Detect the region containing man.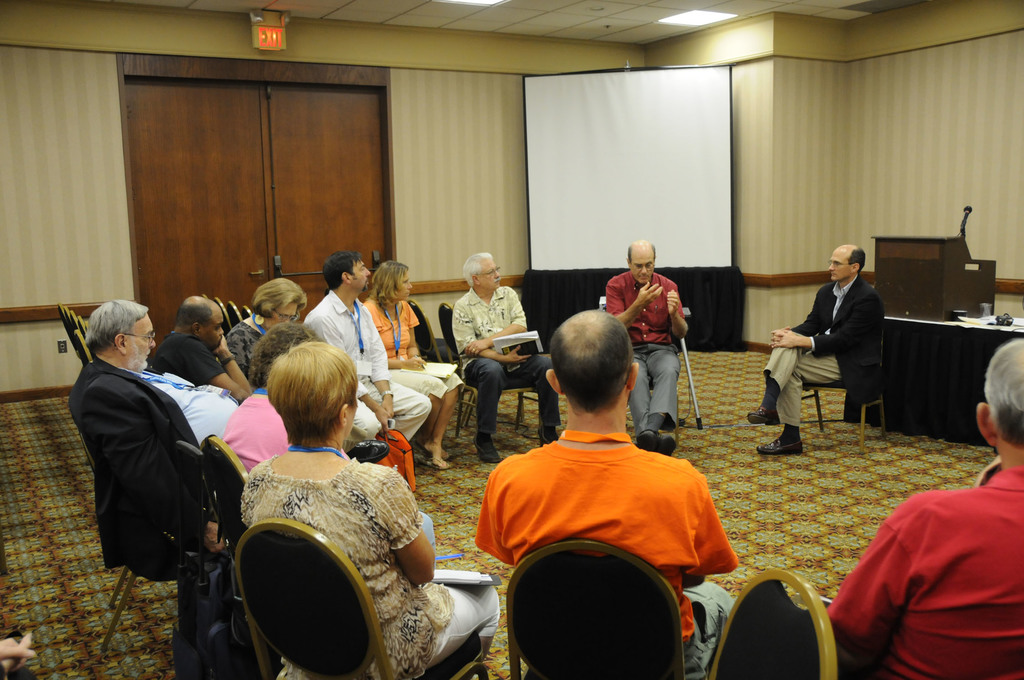
<box>450,247,563,460</box>.
